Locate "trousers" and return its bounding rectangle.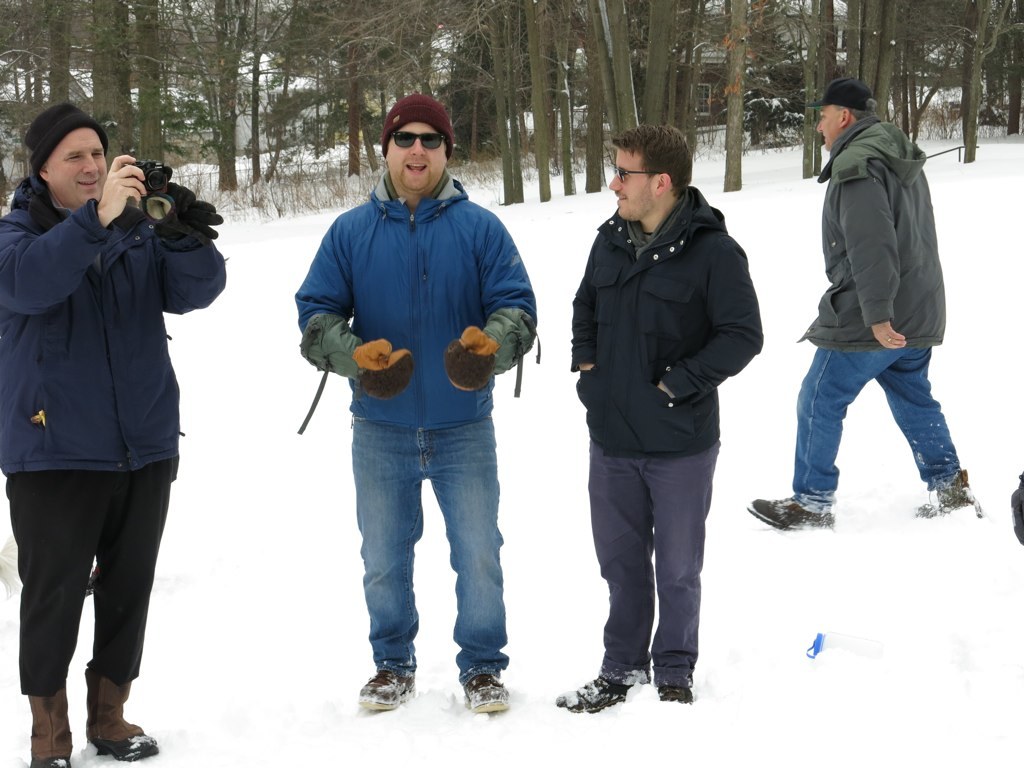
select_region(585, 439, 720, 688).
